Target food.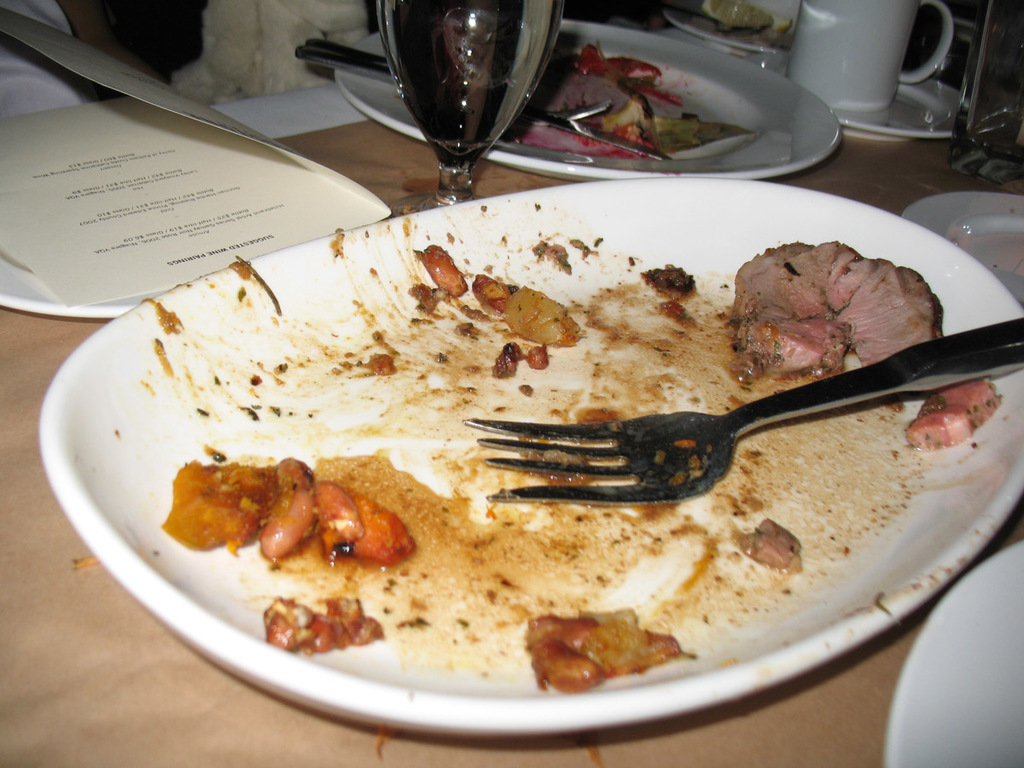
Target region: {"left": 486, "top": 273, "right": 576, "bottom": 348}.
